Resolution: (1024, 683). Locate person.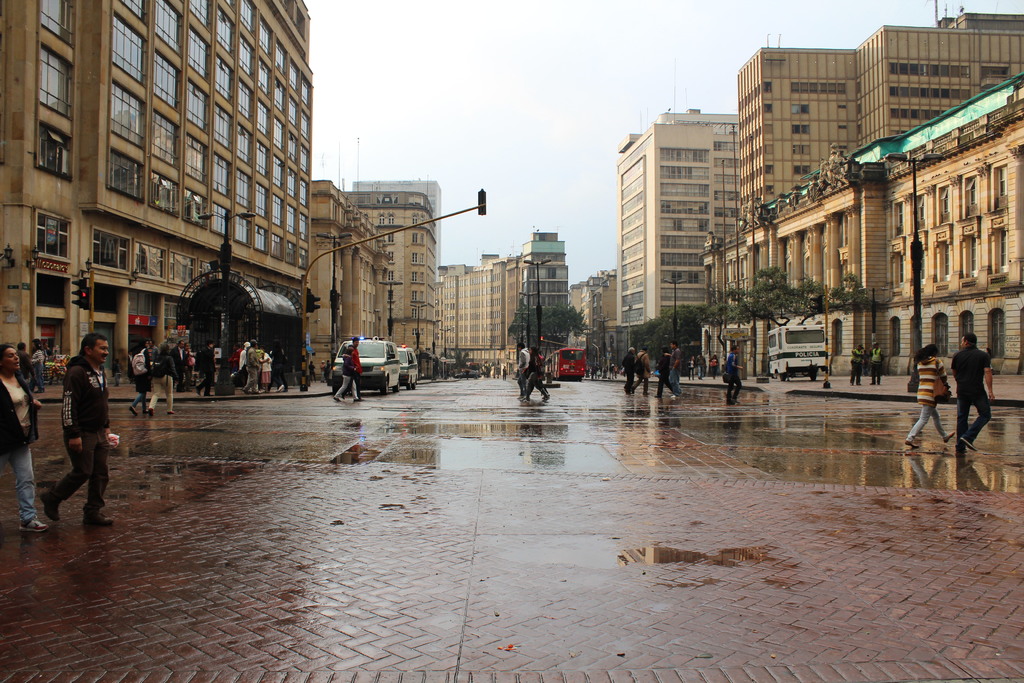
crop(651, 345, 677, 400).
